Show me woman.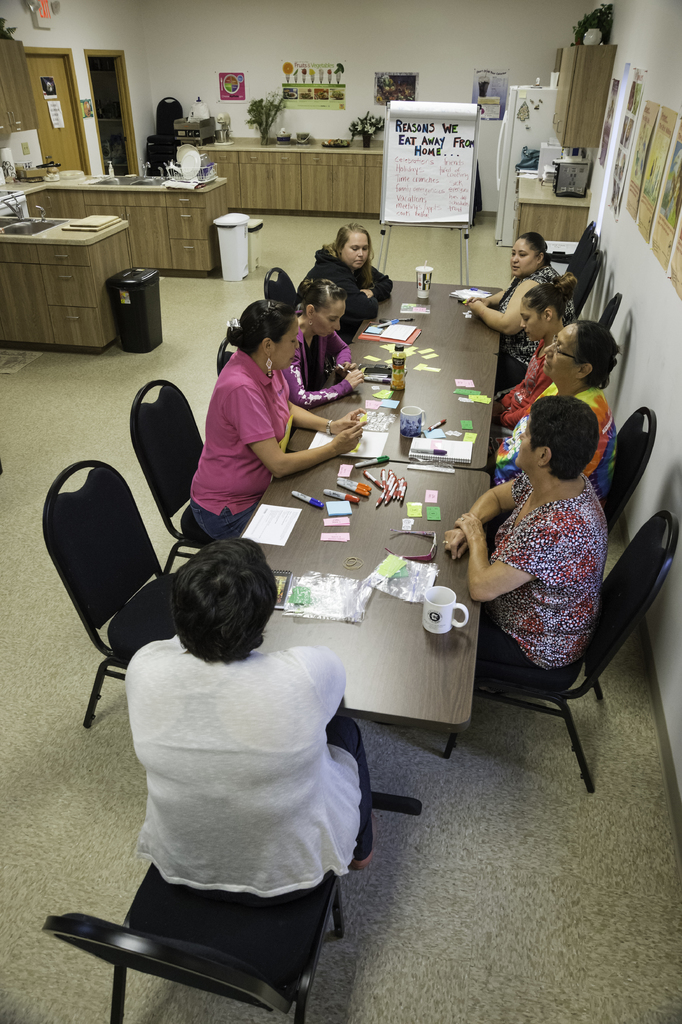
woman is here: [x1=481, y1=314, x2=620, y2=497].
